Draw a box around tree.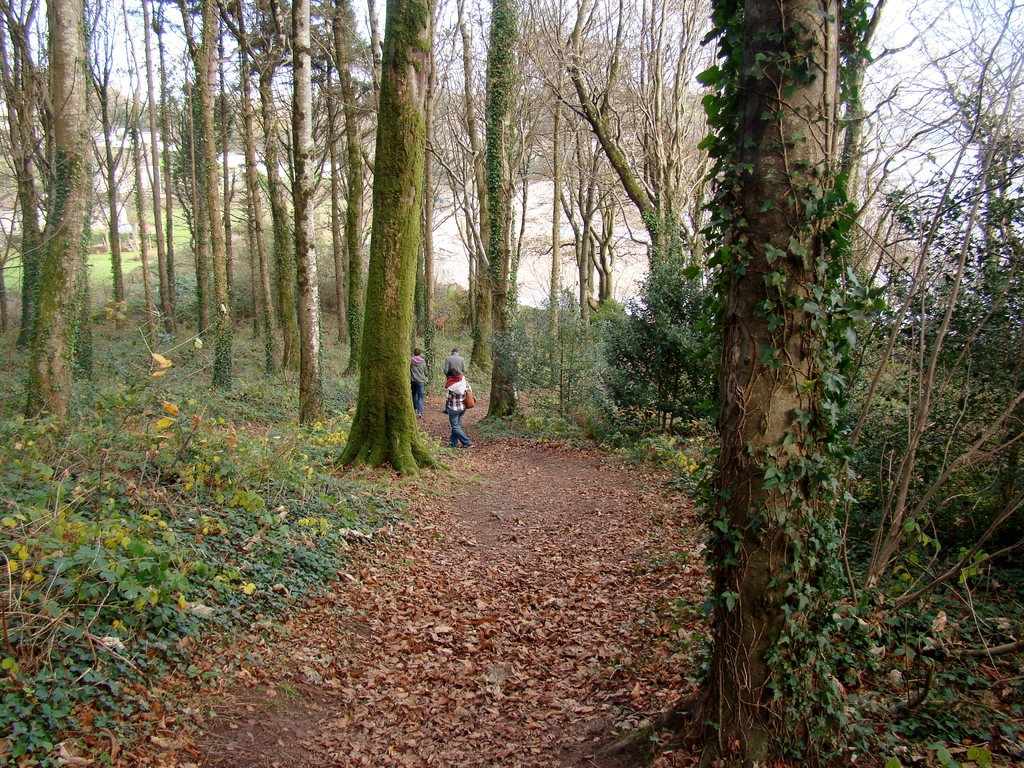
left=639, top=16, right=943, bottom=704.
